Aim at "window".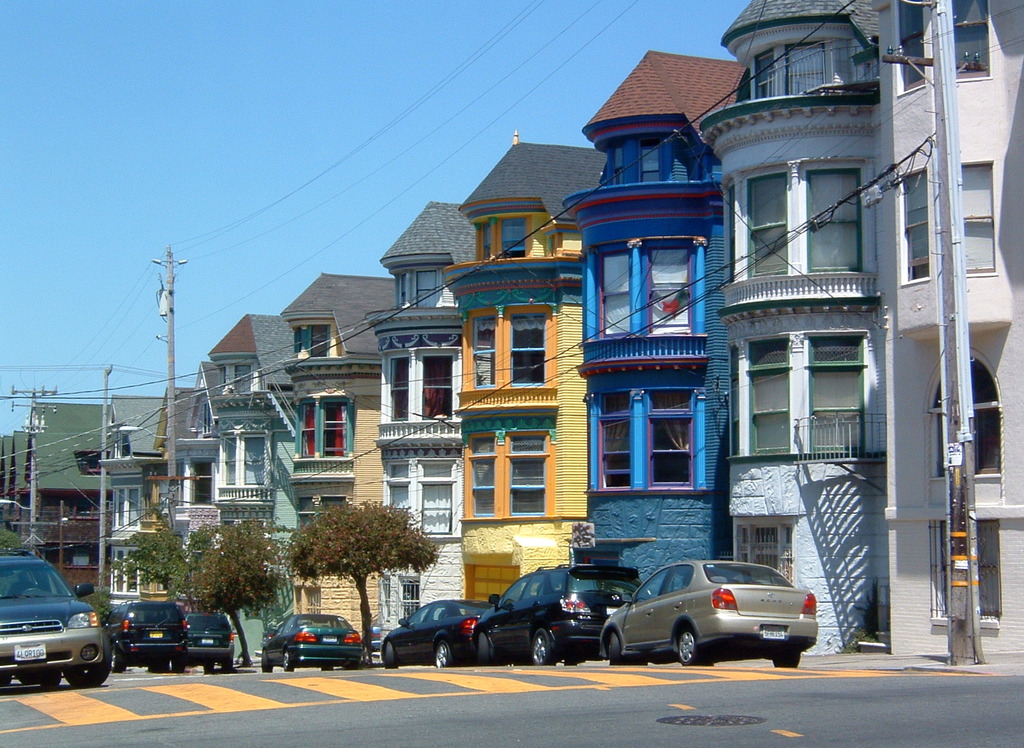
Aimed at box(499, 213, 526, 253).
